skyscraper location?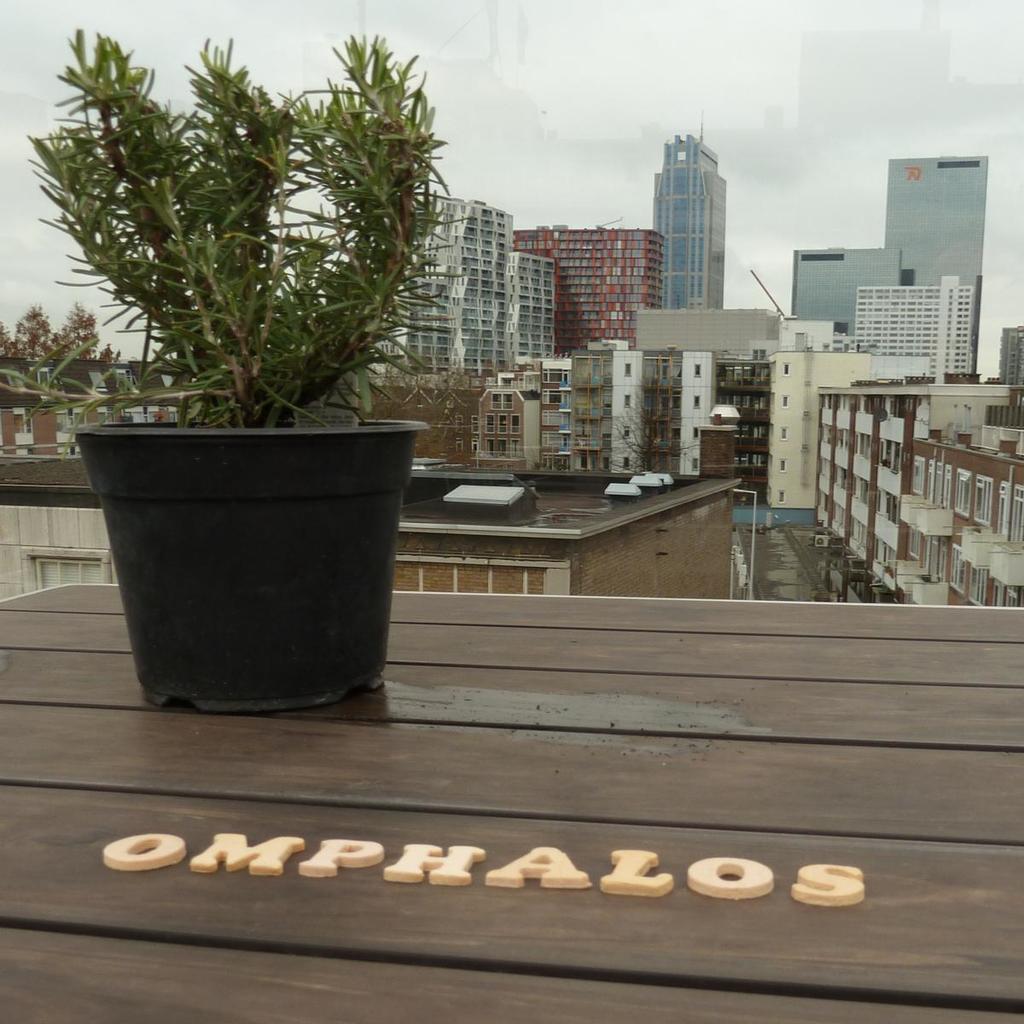
rect(358, 193, 569, 385)
